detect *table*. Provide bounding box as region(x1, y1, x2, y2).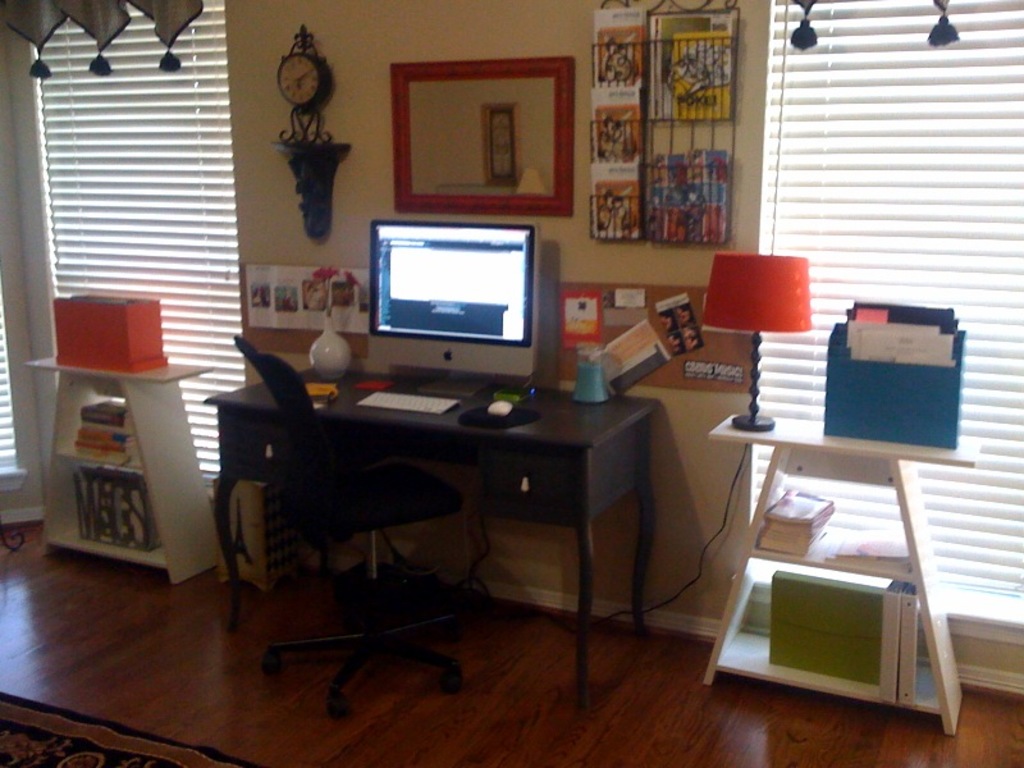
region(26, 356, 211, 584).
